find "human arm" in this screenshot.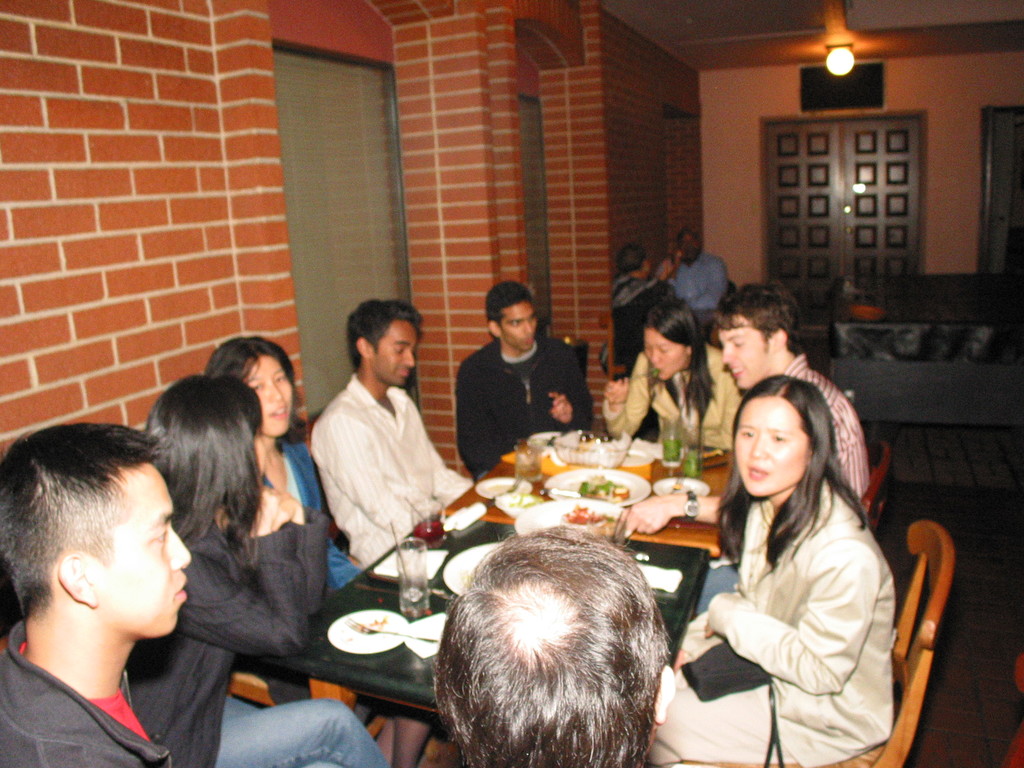
The bounding box for "human arm" is (699, 516, 888, 695).
